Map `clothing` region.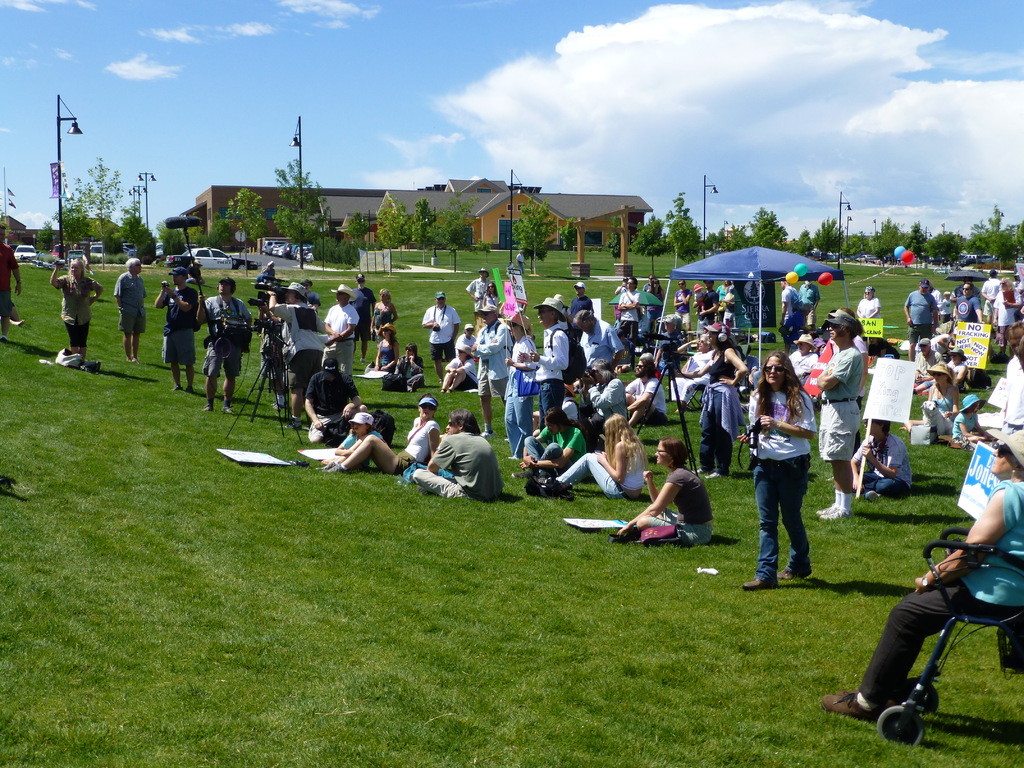
Mapped to (364,328,399,368).
